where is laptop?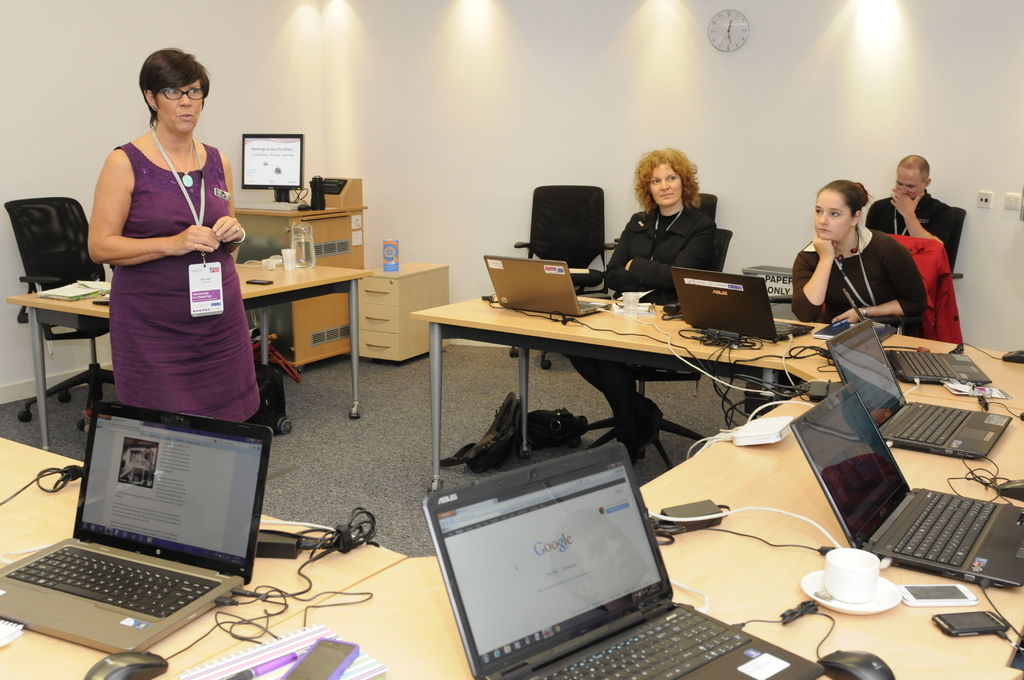
select_region(826, 320, 1013, 460).
